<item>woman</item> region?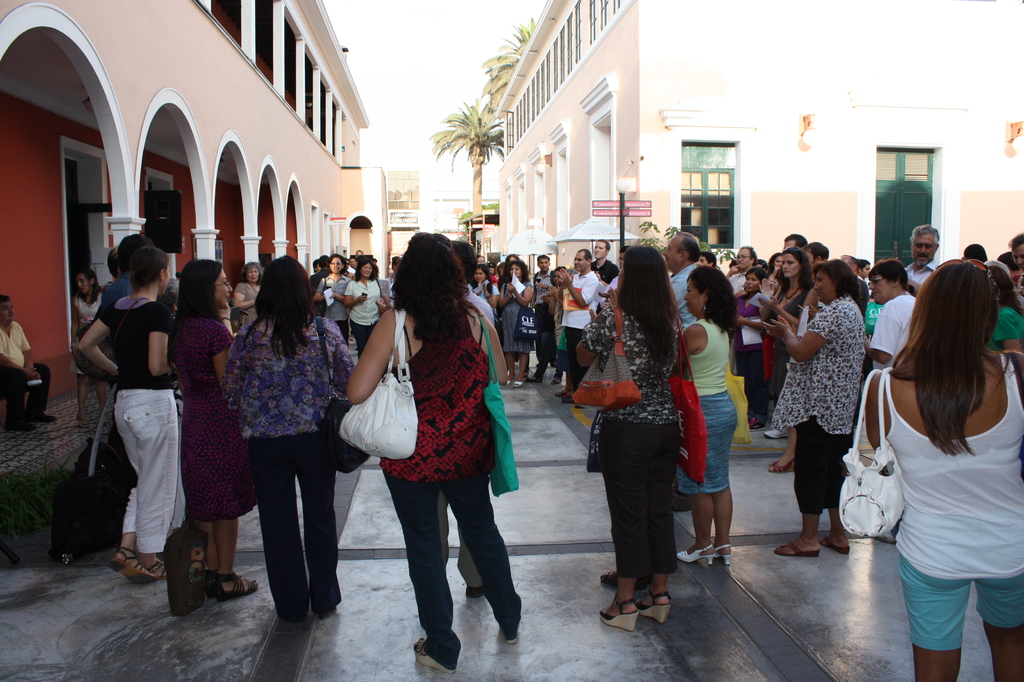
box(758, 244, 817, 474)
